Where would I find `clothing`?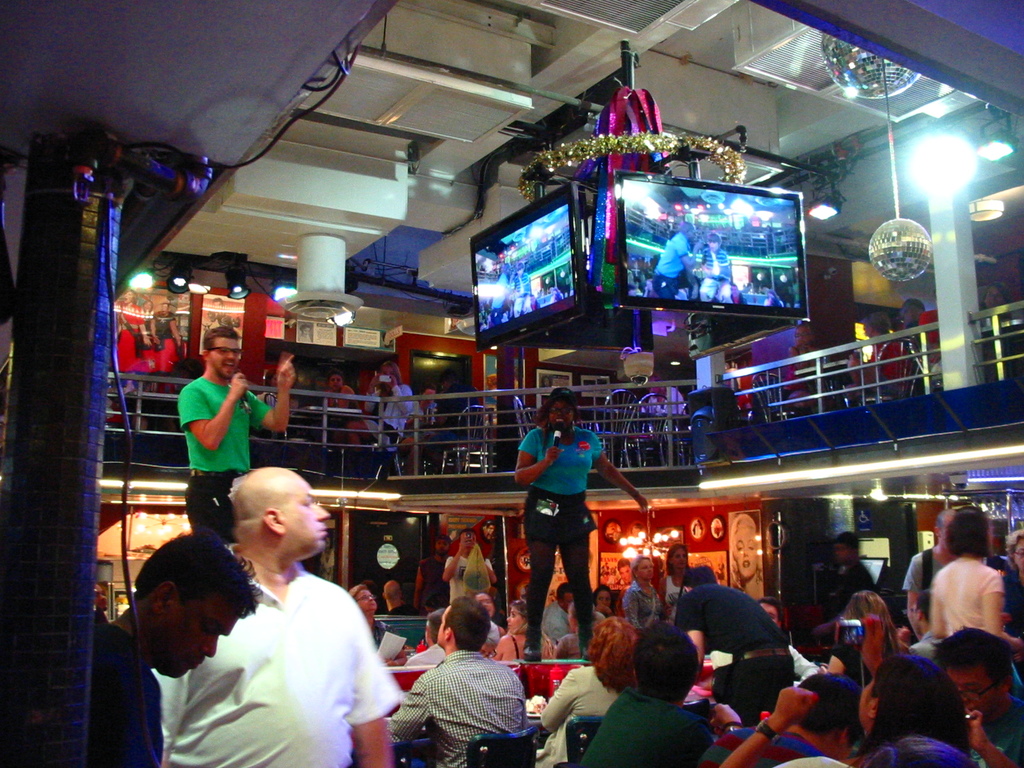
At l=205, t=305, r=243, b=331.
